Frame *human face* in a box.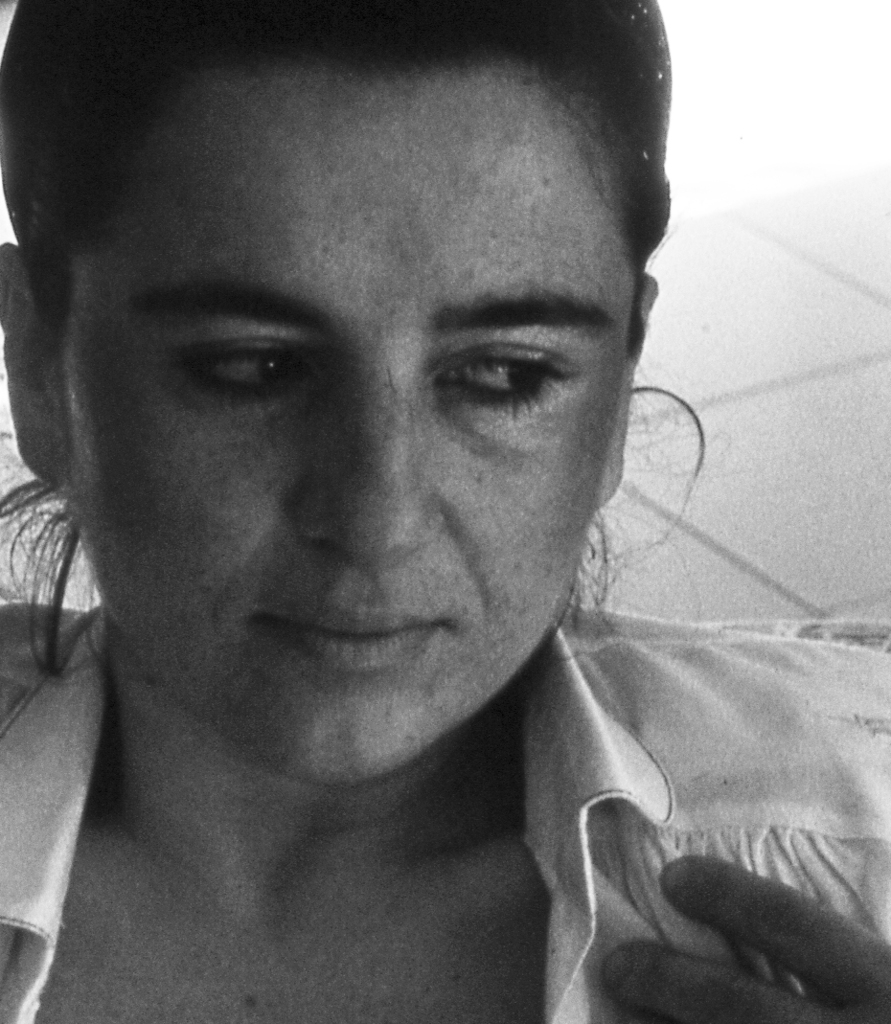
detection(78, 80, 647, 773).
